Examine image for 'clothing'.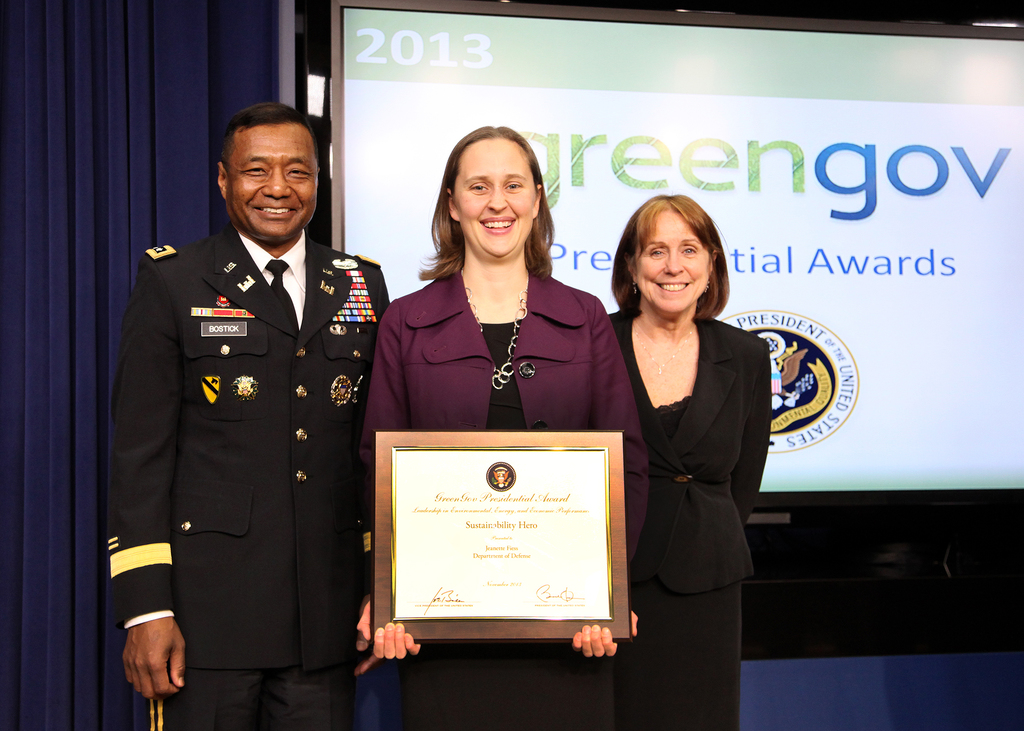
Examination result: [368, 262, 648, 730].
